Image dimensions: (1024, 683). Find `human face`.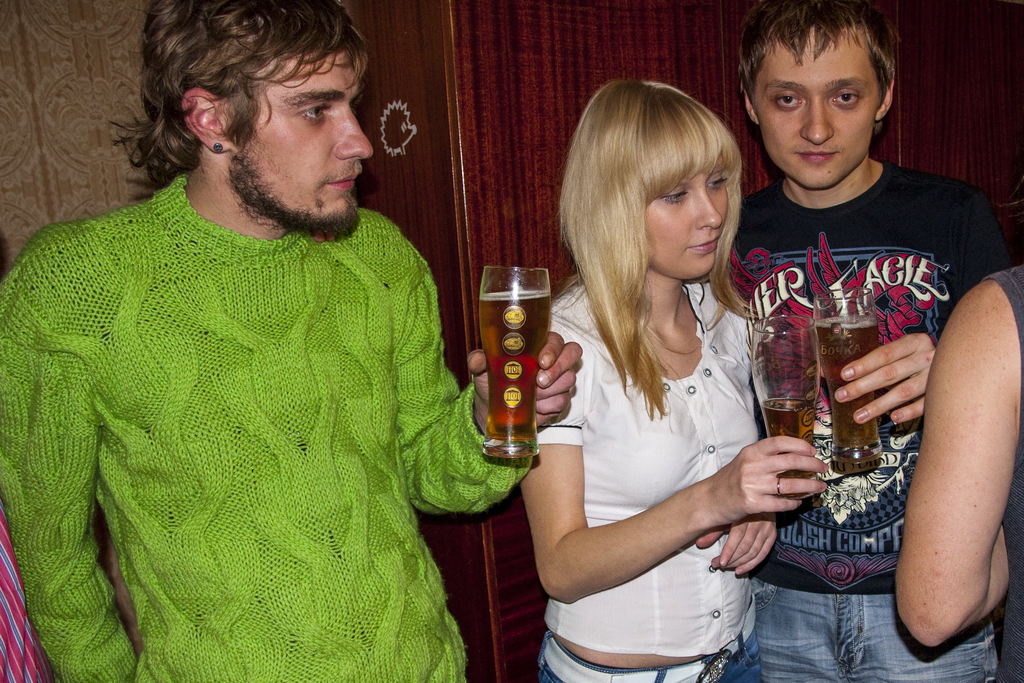
(left=641, top=167, right=731, bottom=276).
